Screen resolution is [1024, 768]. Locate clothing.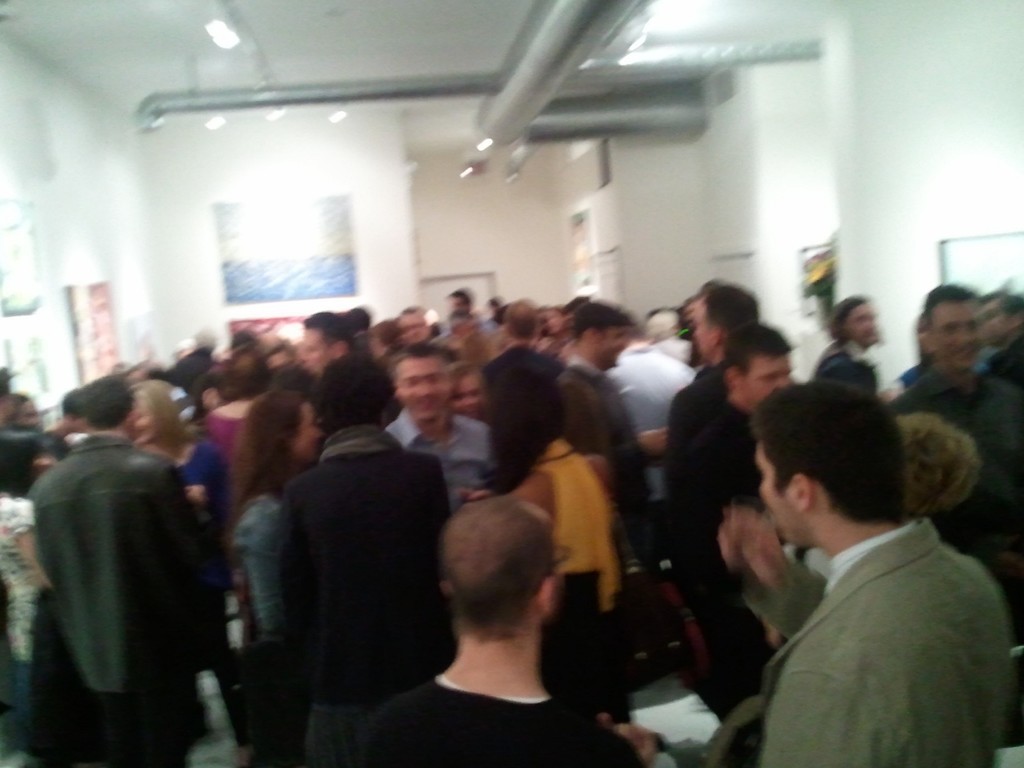
[x1=209, y1=413, x2=246, y2=478].
